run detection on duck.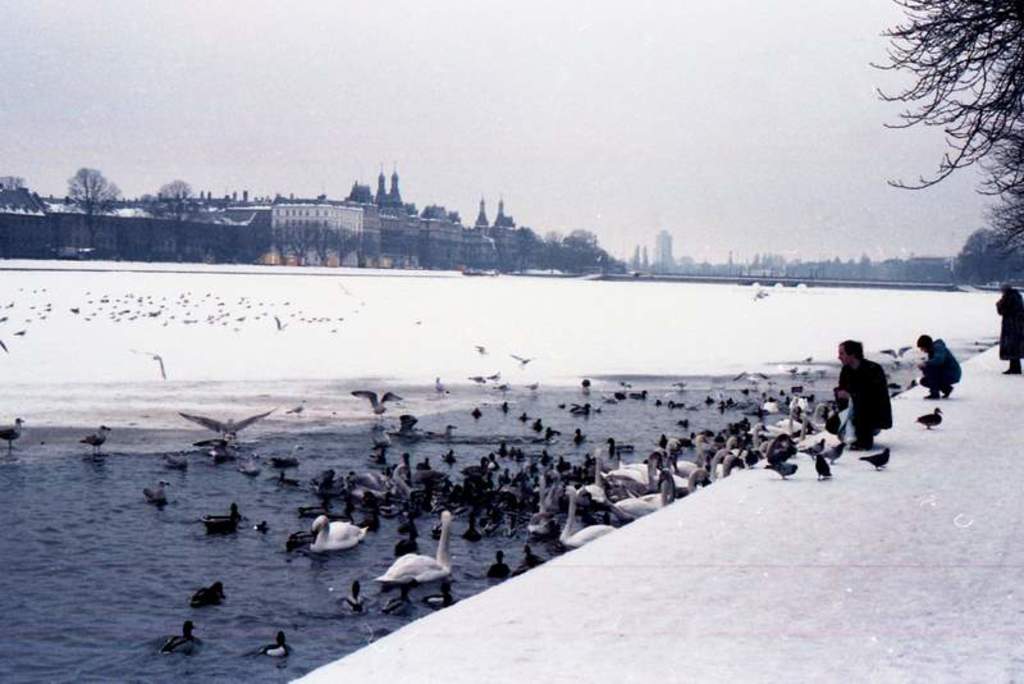
Result: 132/351/168/370.
